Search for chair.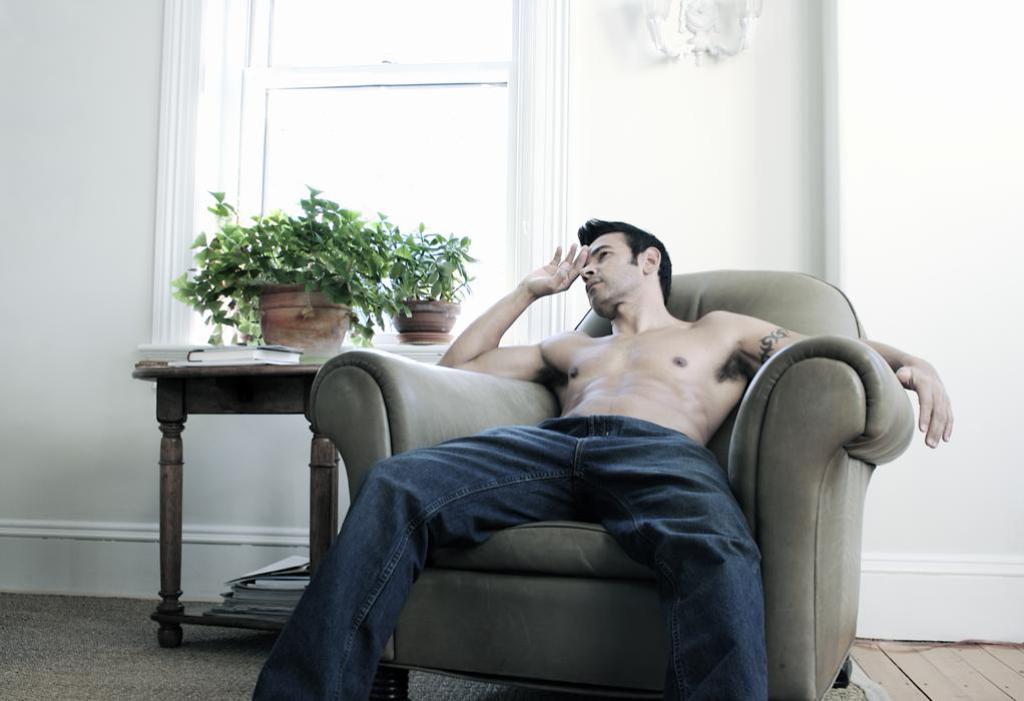
Found at l=309, t=265, r=918, b=700.
